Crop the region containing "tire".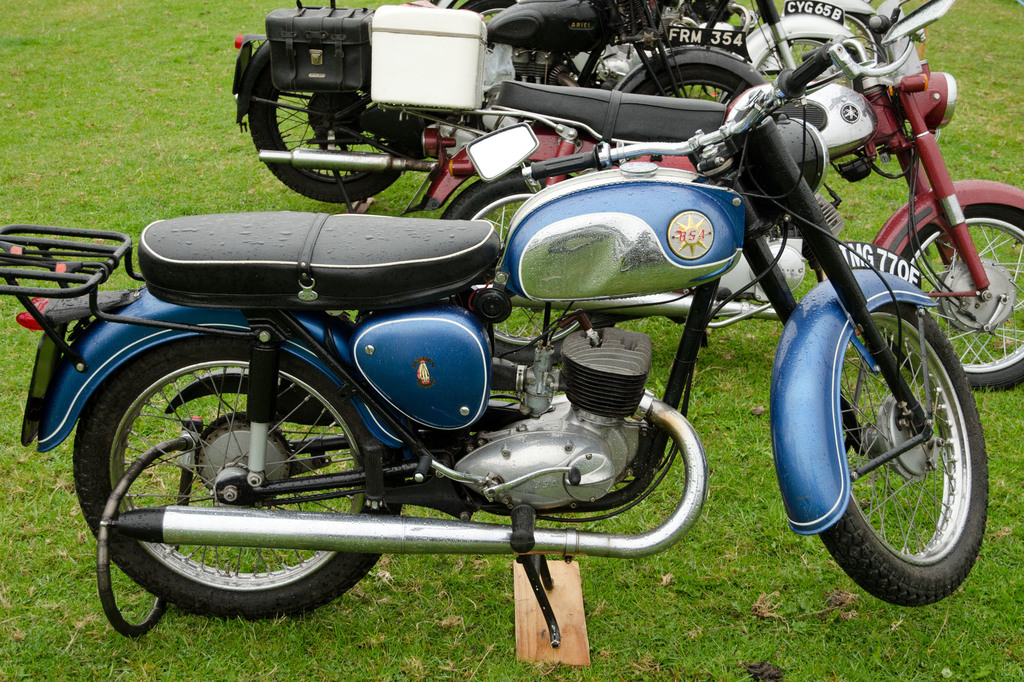
Crop region: box=[632, 63, 753, 105].
